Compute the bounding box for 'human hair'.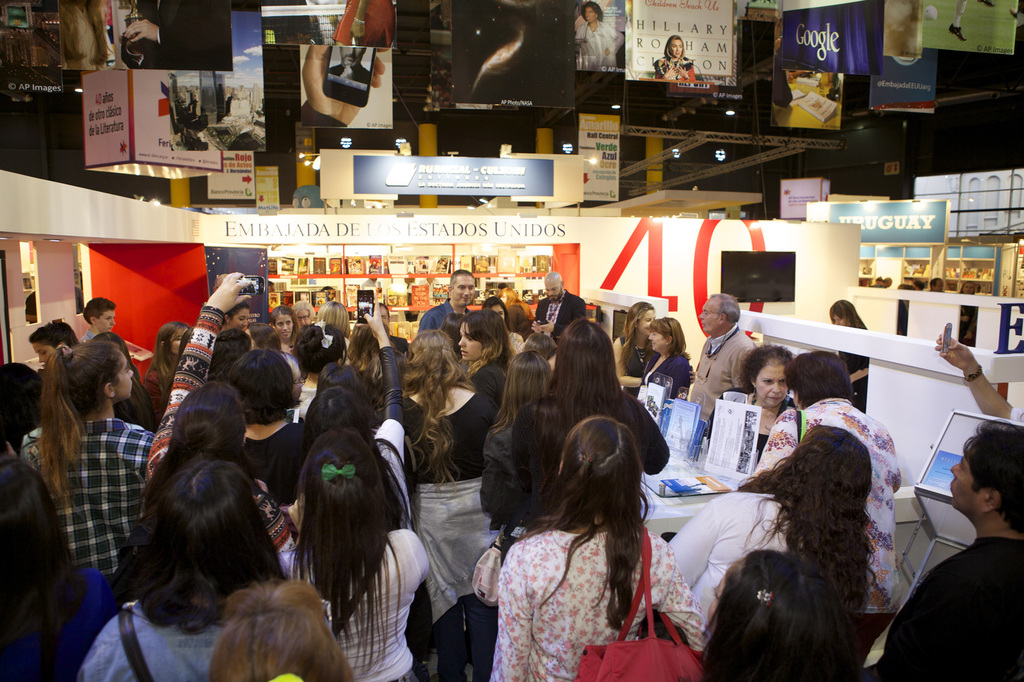
box(827, 300, 867, 326).
